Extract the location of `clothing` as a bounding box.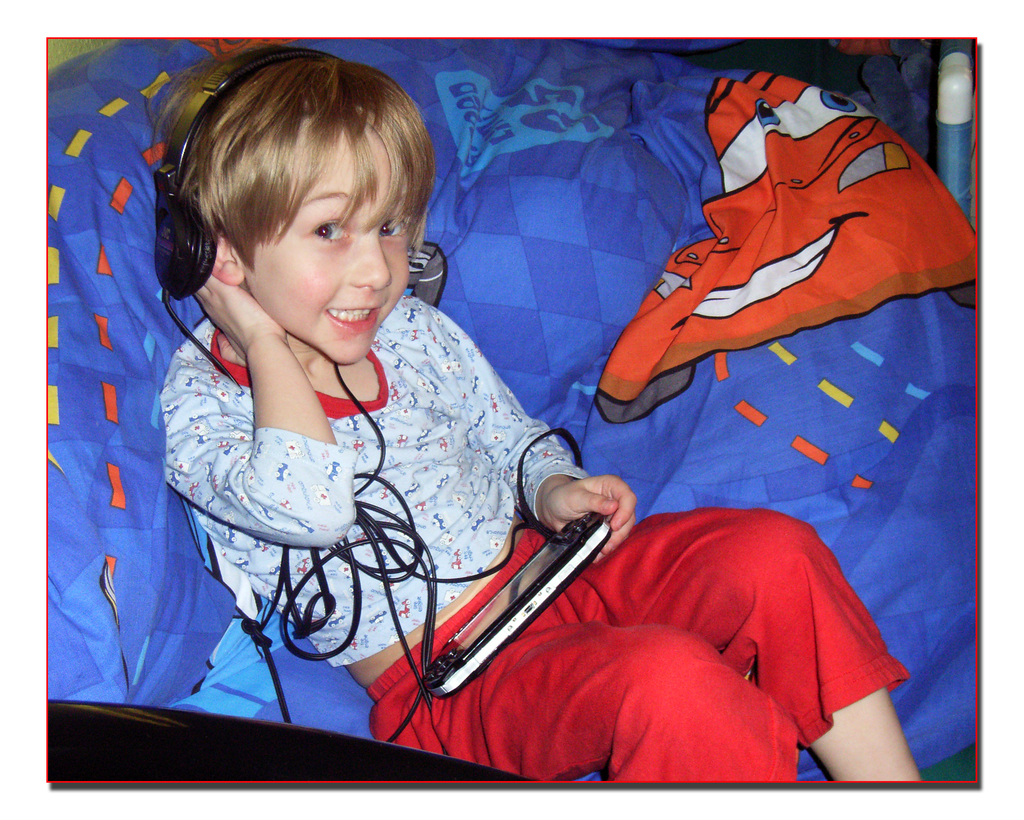
Rect(156, 310, 911, 780).
